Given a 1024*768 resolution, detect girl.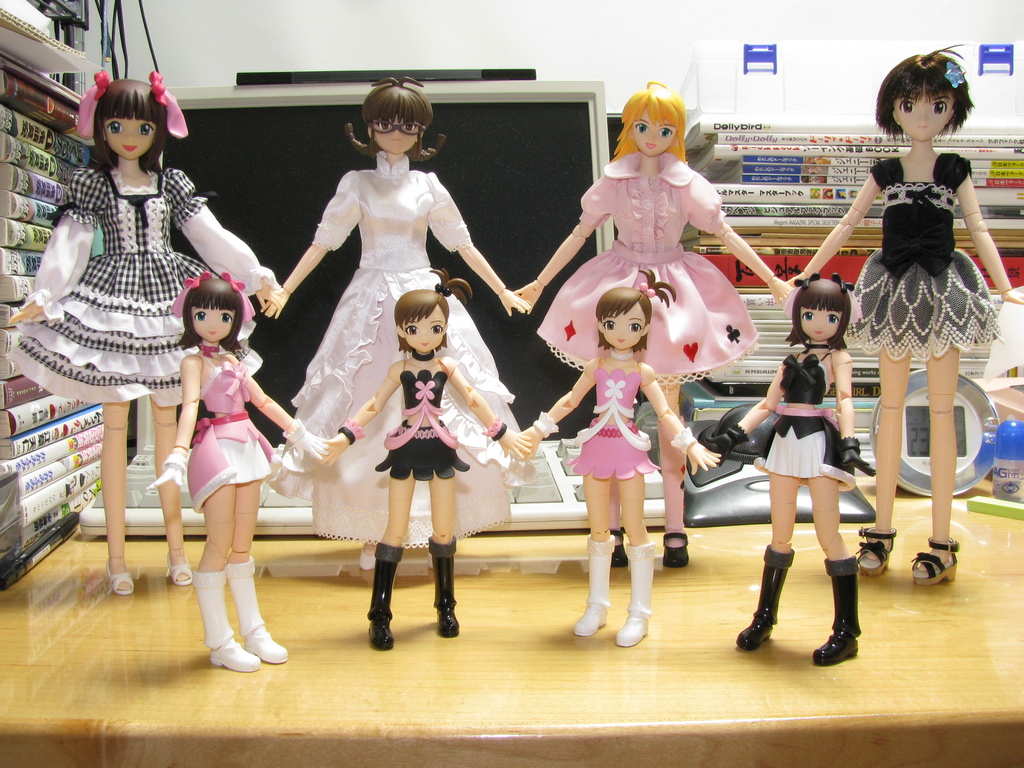
region(722, 282, 876, 665).
